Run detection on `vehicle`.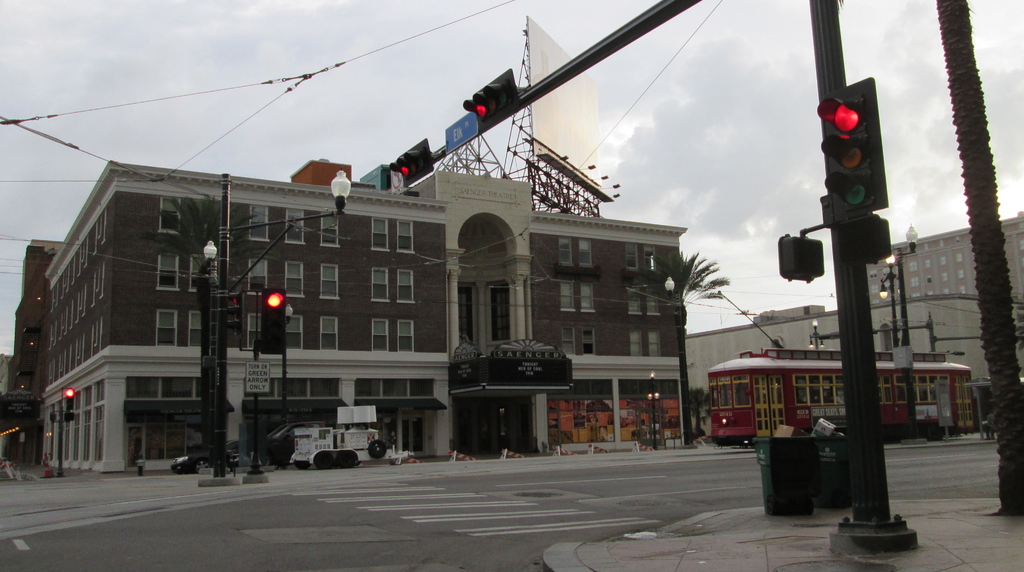
Result: bbox=(715, 353, 979, 448).
